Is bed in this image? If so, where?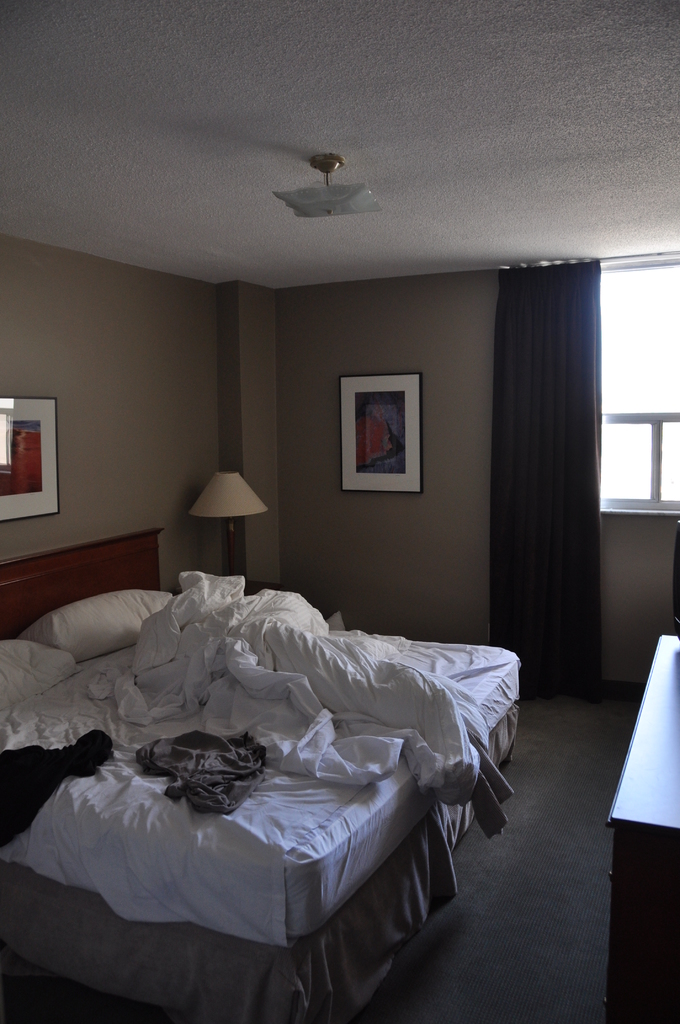
Yes, at <region>2, 524, 522, 1007</region>.
